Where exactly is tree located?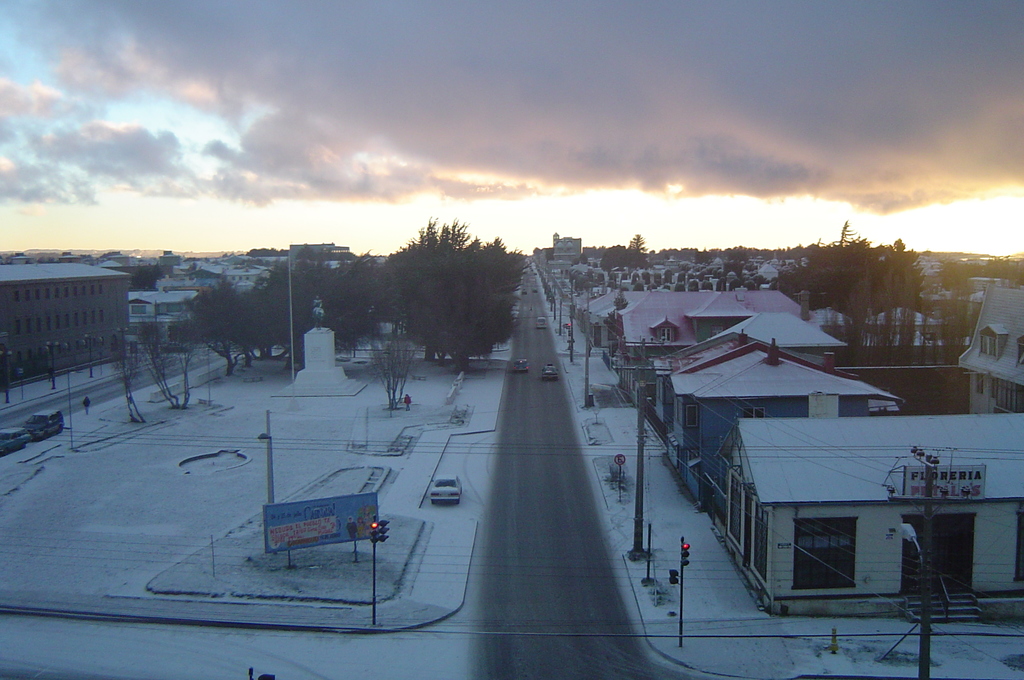
Its bounding box is region(162, 311, 201, 405).
